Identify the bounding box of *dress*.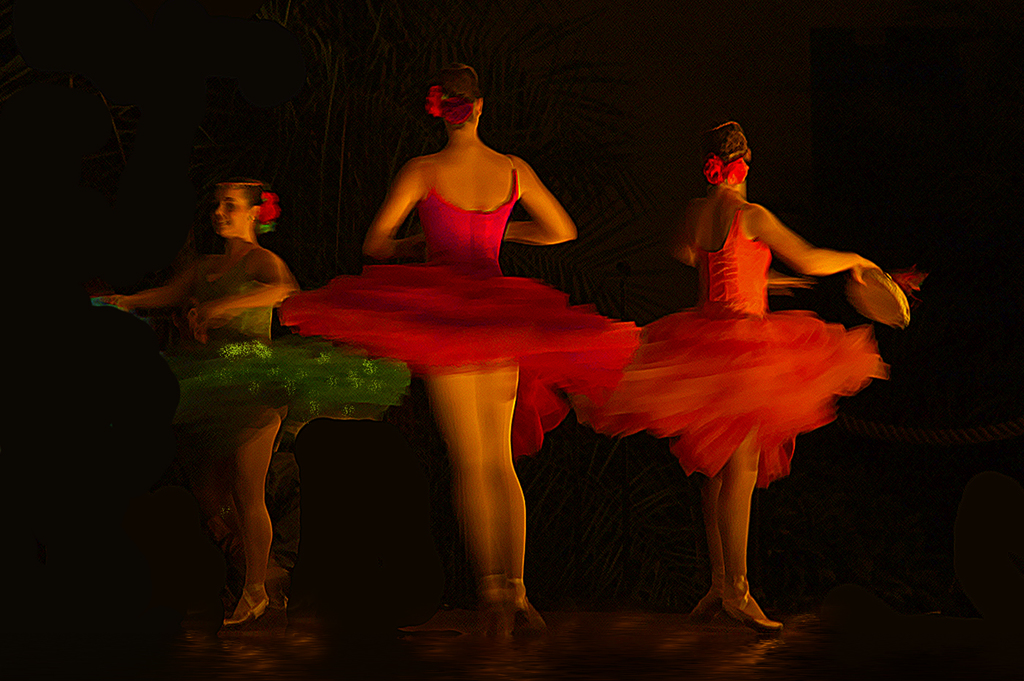
region(557, 212, 886, 492).
